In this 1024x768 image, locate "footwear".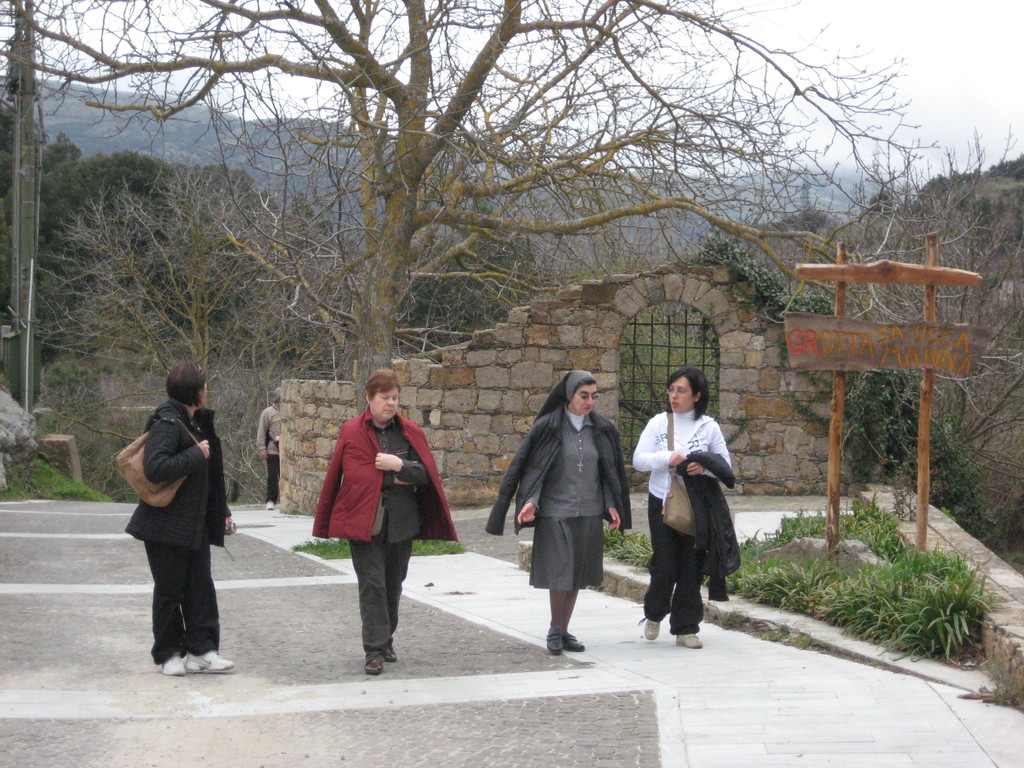
Bounding box: Rect(641, 616, 669, 639).
